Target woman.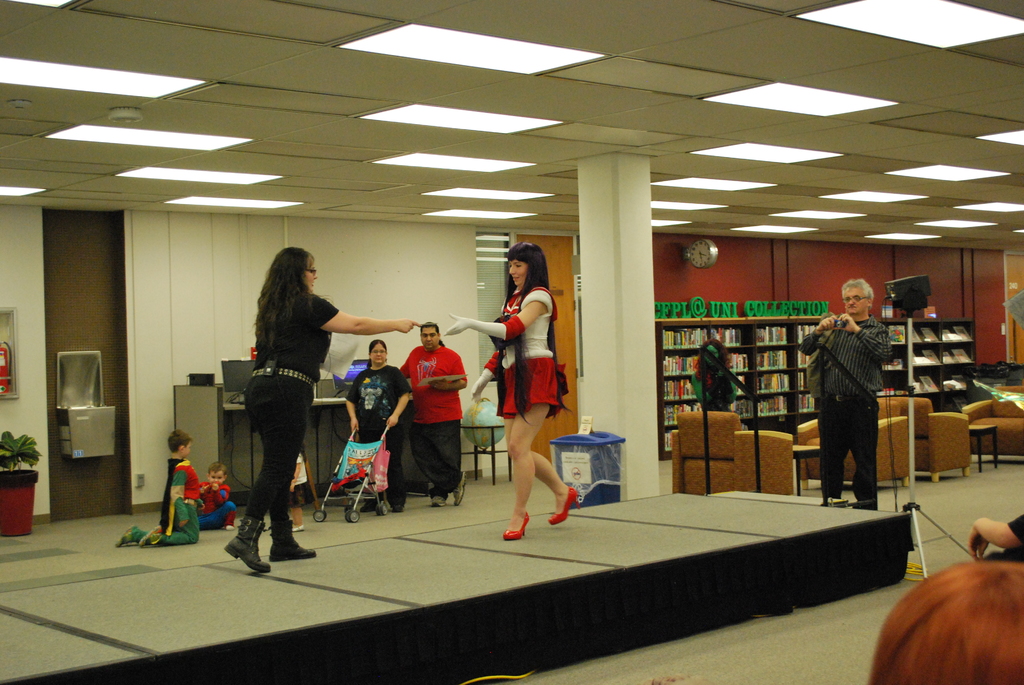
Target region: x1=227 y1=242 x2=425 y2=575.
